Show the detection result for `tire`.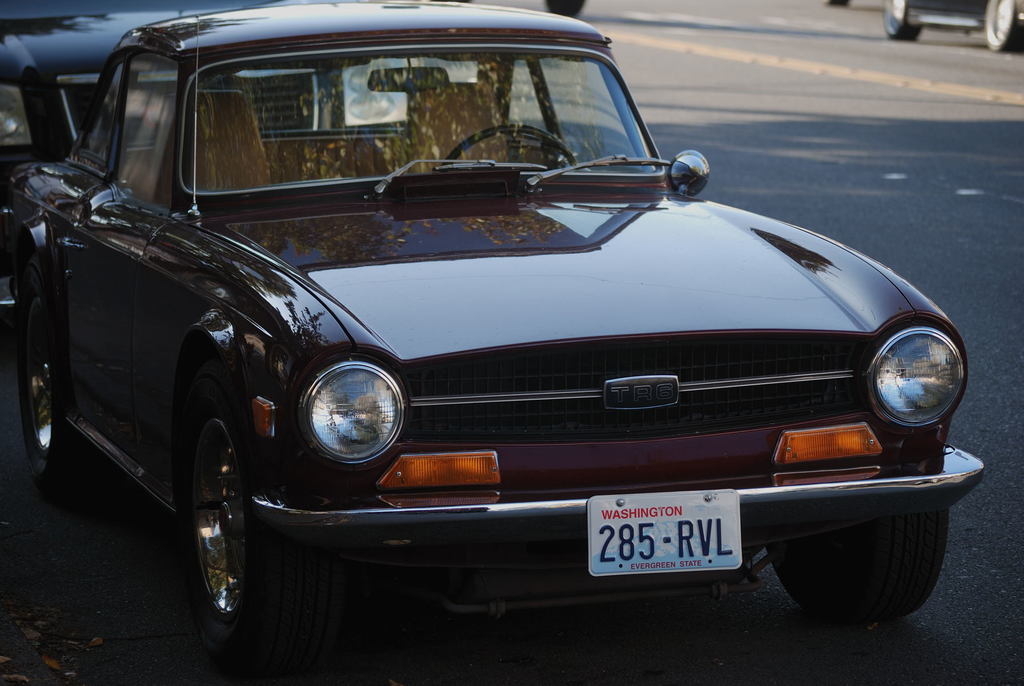
<box>1,266,69,484</box>.
